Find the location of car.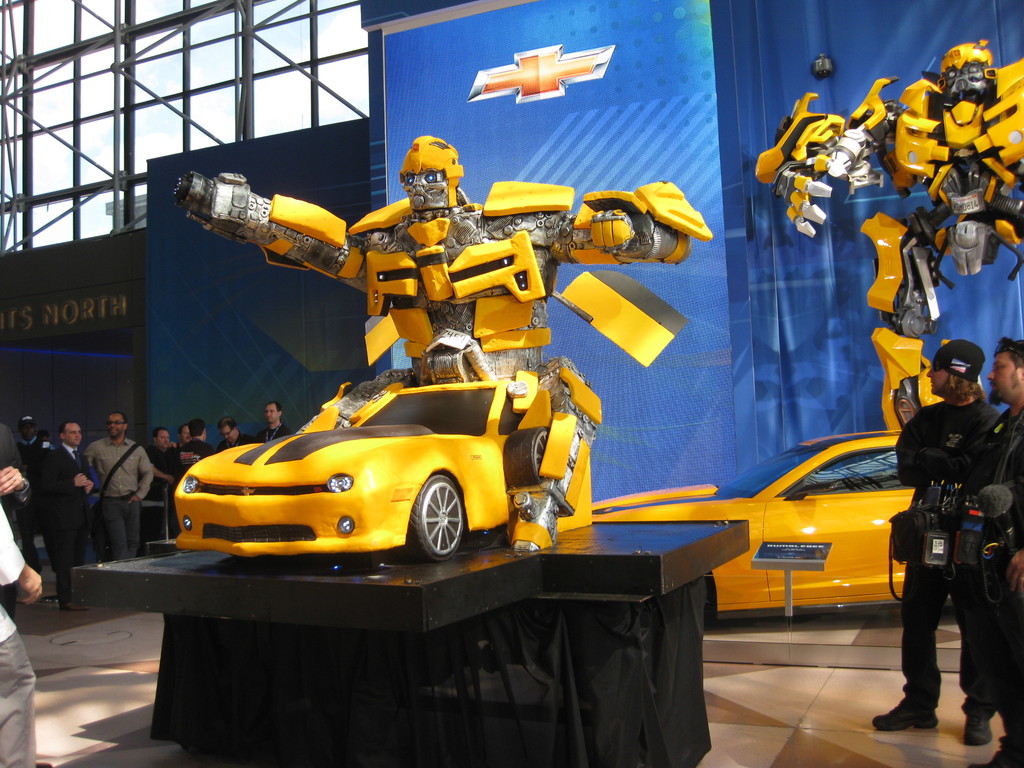
Location: (x1=170, y1=373, x2=595, y2=559).
